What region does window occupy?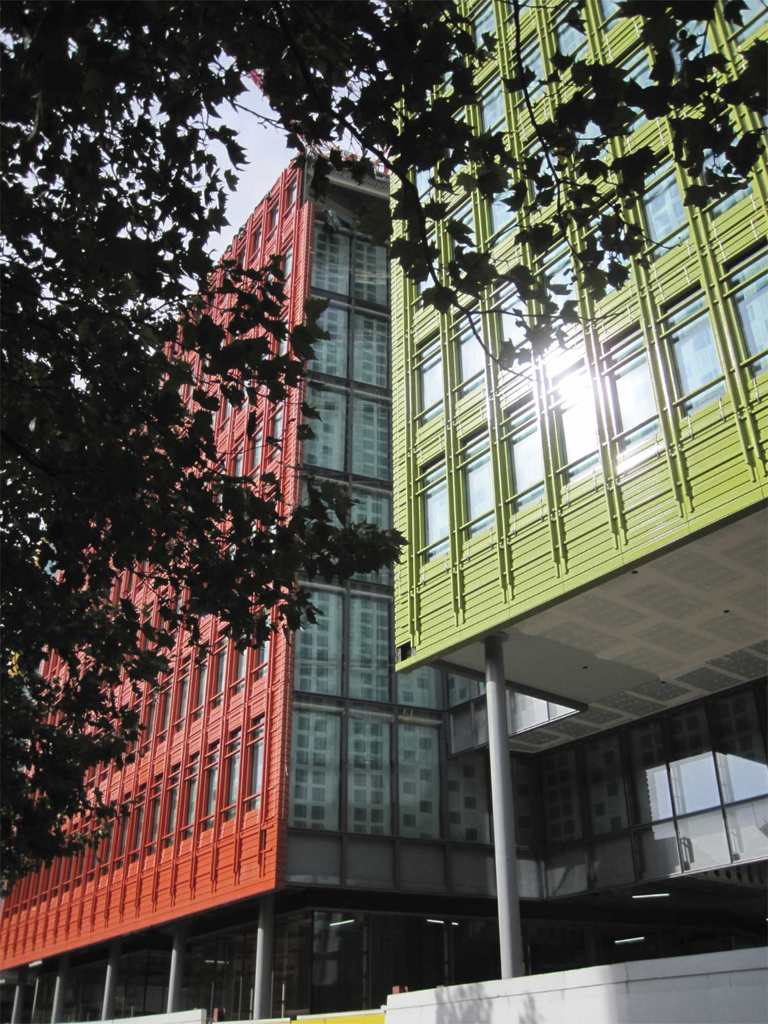
404,228,436,307.
